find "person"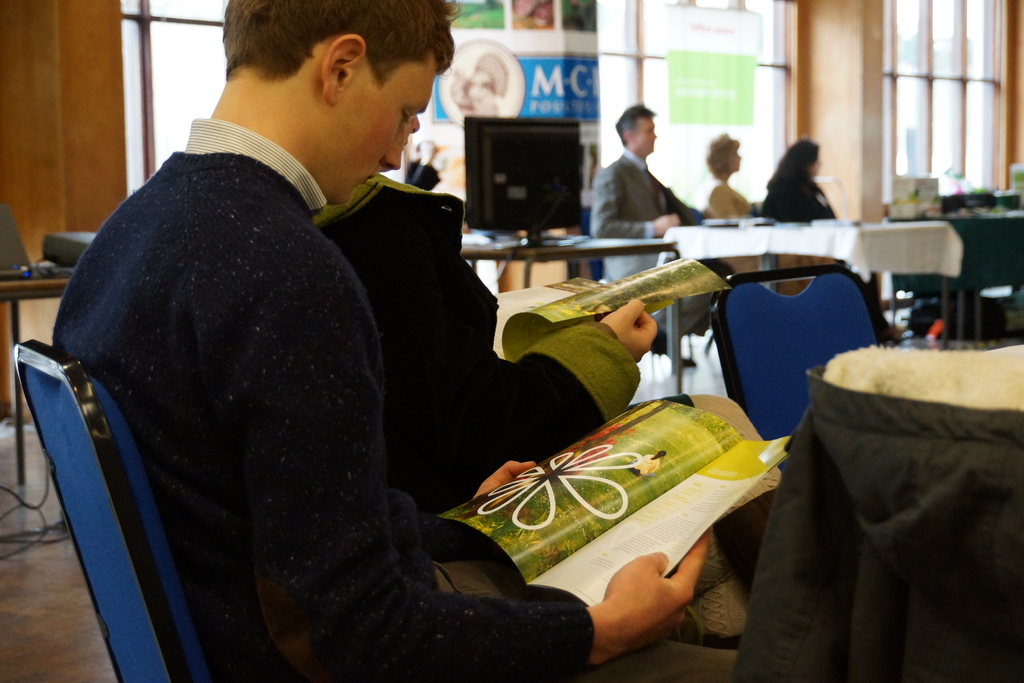
BBox(703, 130, 754, 224)
